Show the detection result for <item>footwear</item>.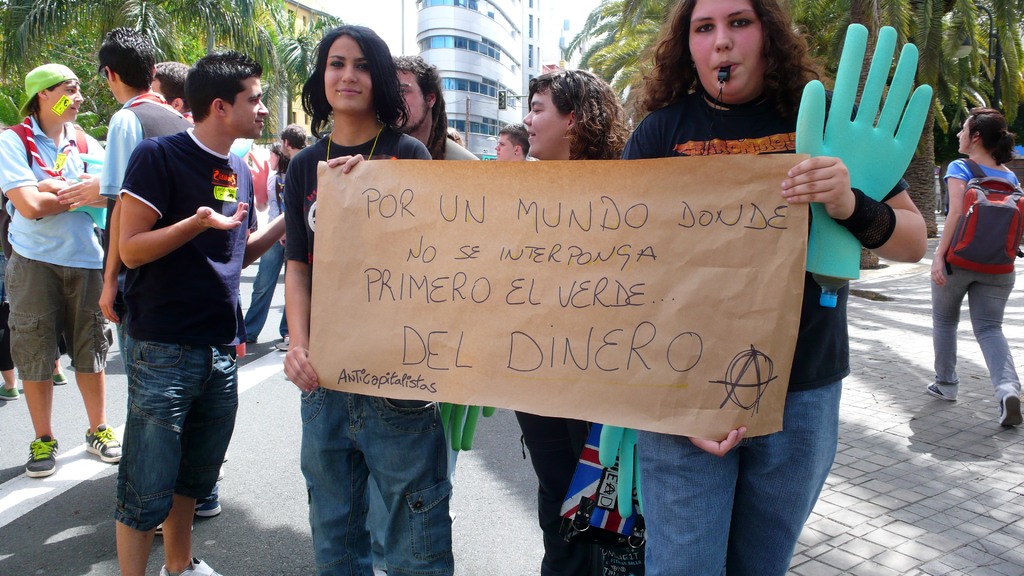
(x1=157, y1=555, x2=225, y2=575).
